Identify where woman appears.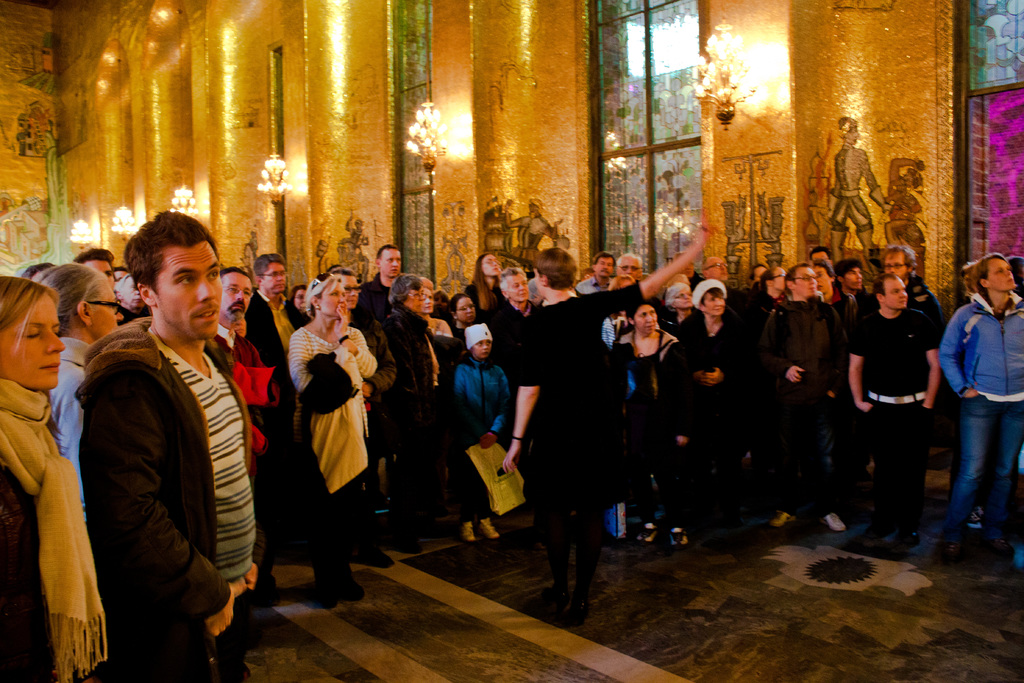
Appears at <region>455, 243, 506, 329</region>.
